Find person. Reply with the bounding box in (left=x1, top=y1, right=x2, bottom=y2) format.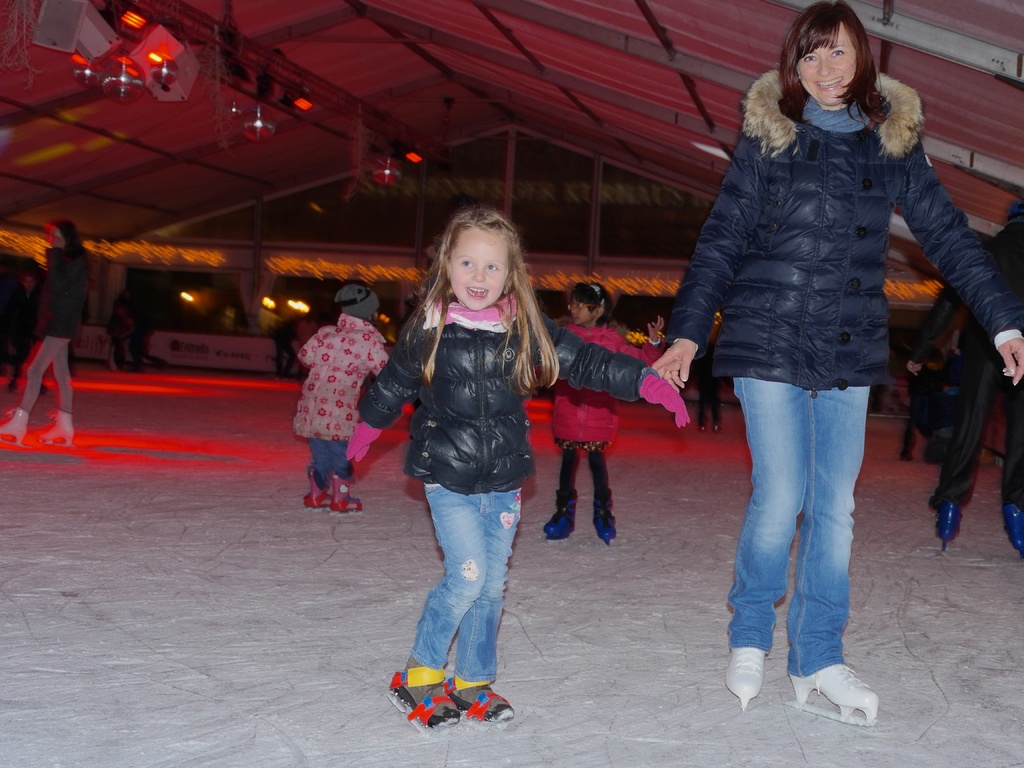
(left=0, top=207, right=93, bottom=447).
